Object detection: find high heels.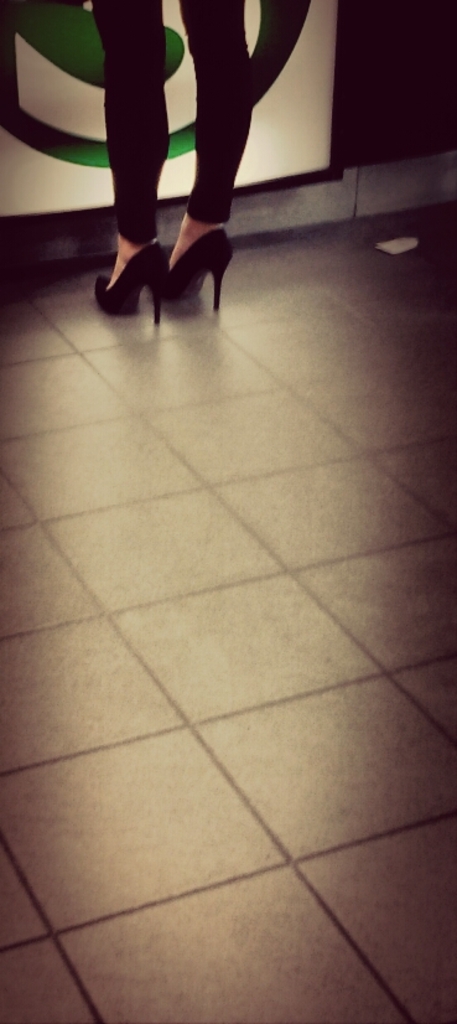
box(88, 238, 175, 324).
